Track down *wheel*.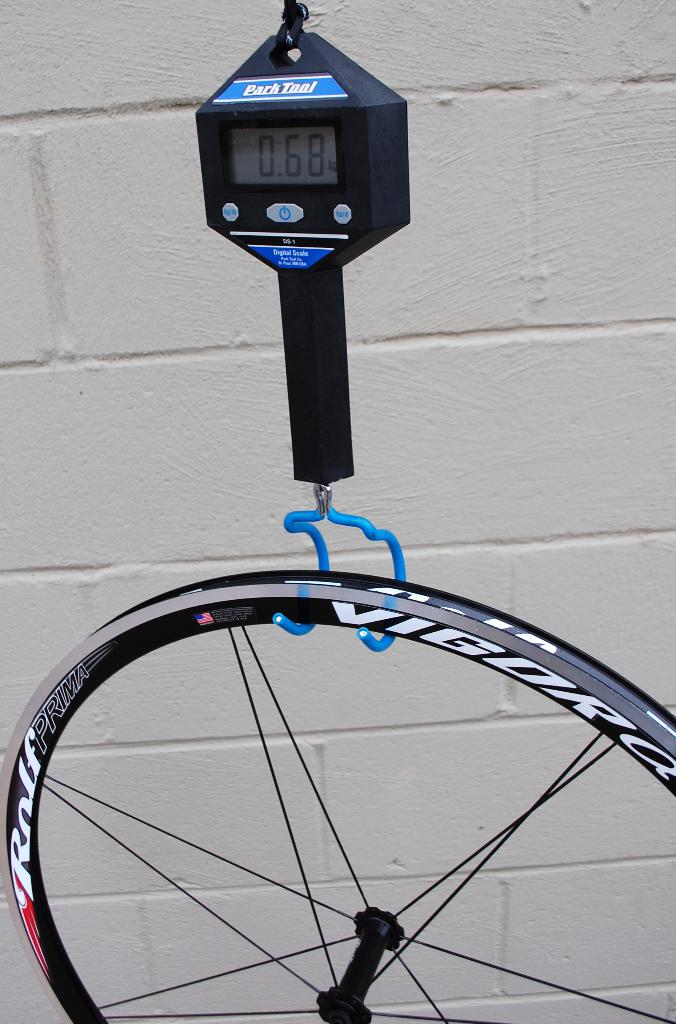
Tracked to x1=4 y1=564 x2=614 y2=994.
